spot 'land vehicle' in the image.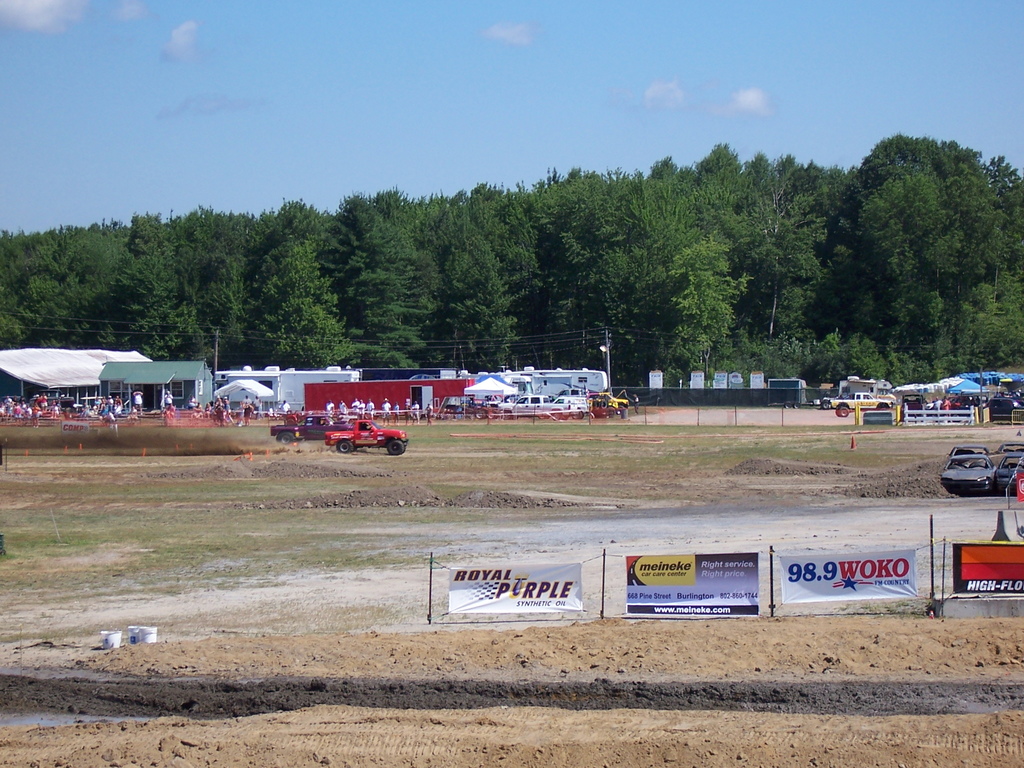
'land vehicle' found at 953:392:981:413.
